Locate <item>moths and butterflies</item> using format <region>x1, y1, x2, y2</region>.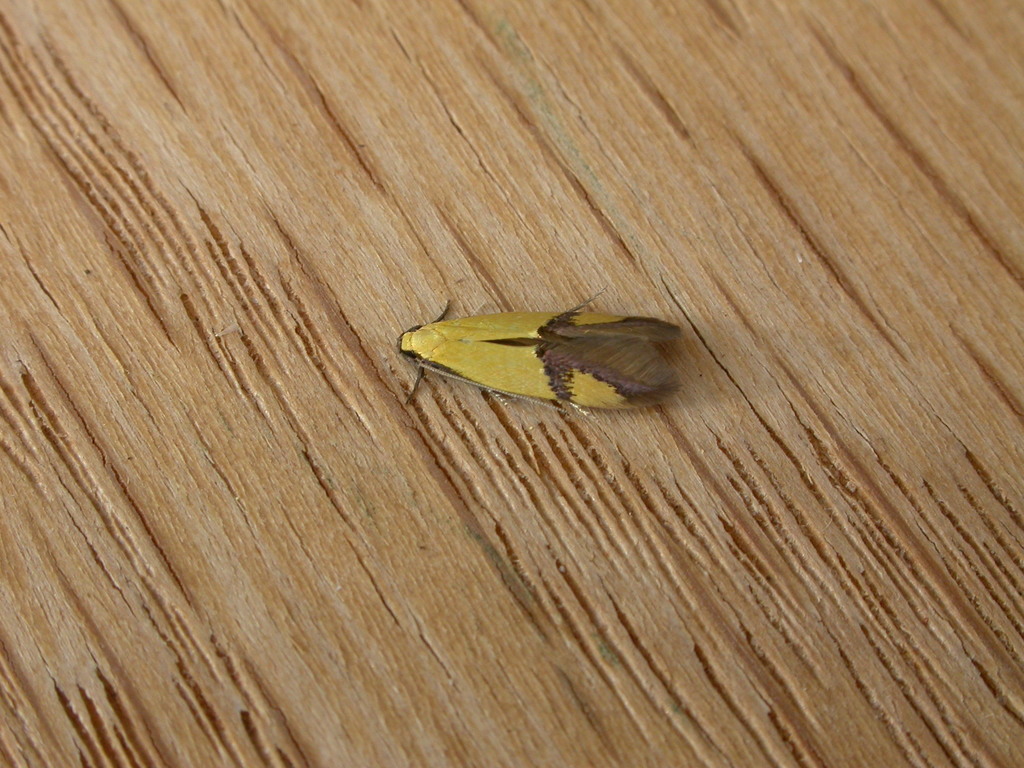
<region>396, 294, 682, 428</region>.
